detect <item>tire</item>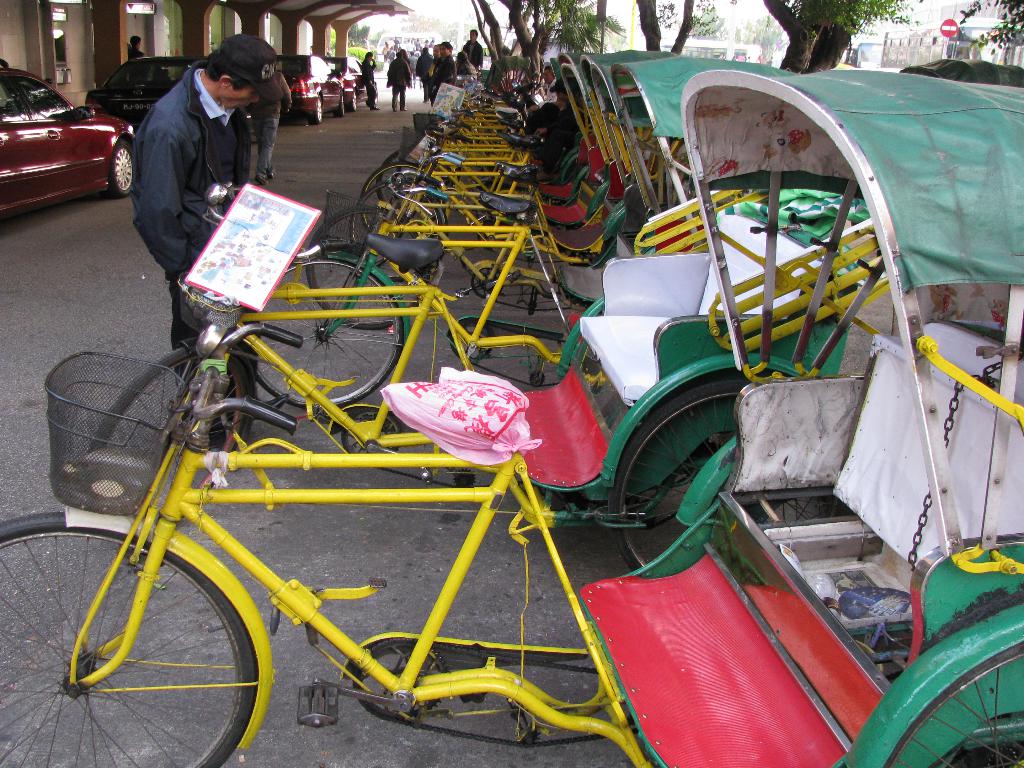
615/377/835/603
